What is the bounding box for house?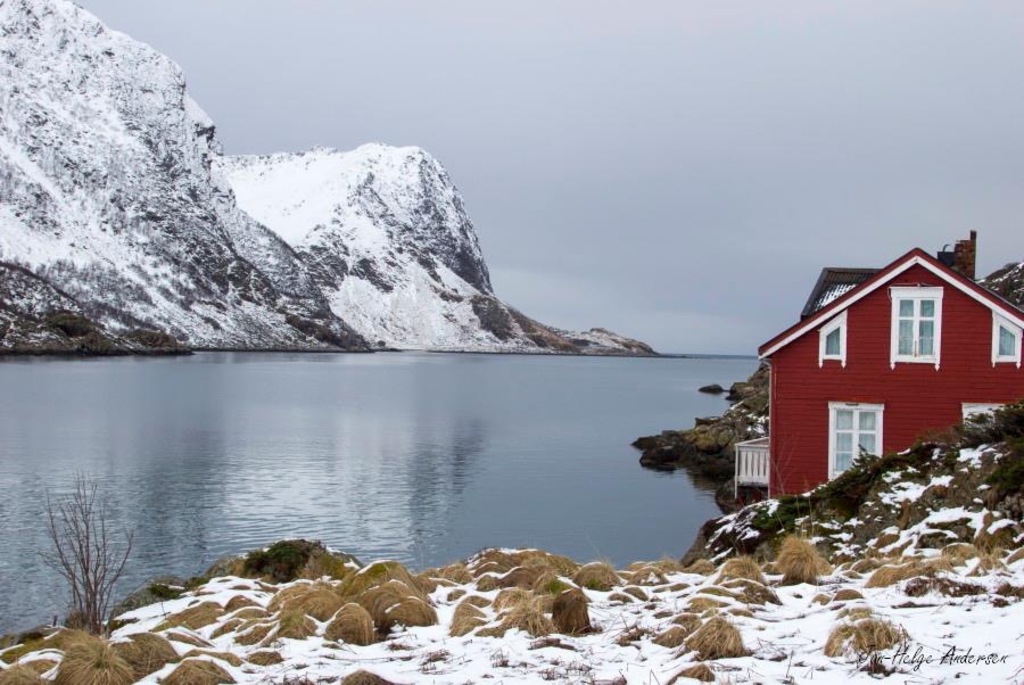
(741,245,1013,506).
